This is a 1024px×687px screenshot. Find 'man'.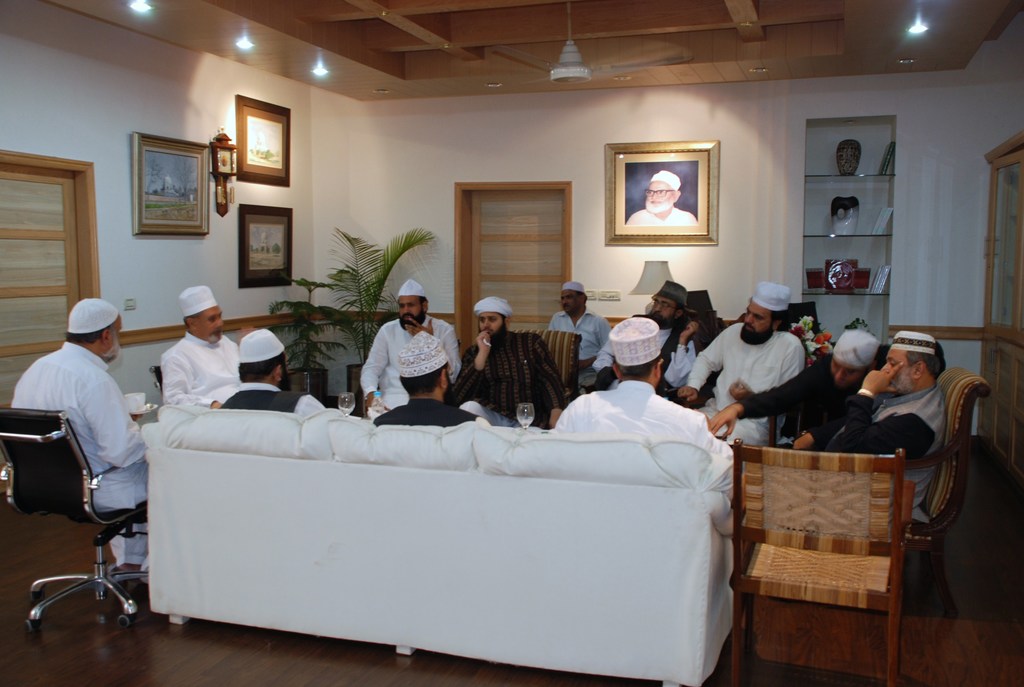
Bounding box: pyautogui.locateOnScreen(541, 268, 621, 392).
